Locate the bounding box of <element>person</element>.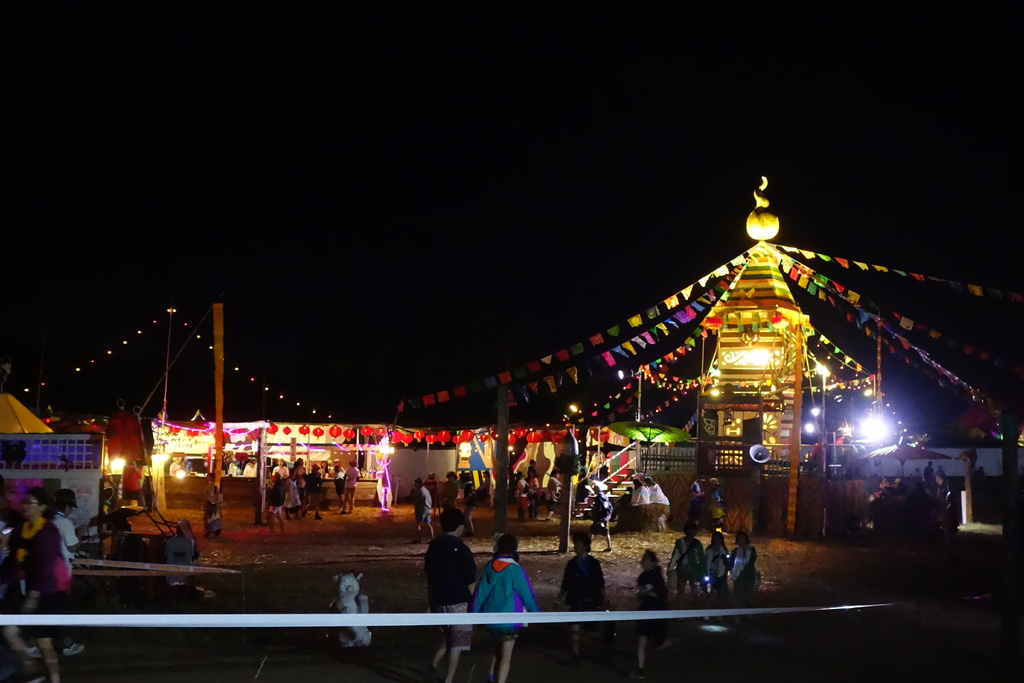
Bounding box: [left=1, top=483, right=67, bottom=682].
